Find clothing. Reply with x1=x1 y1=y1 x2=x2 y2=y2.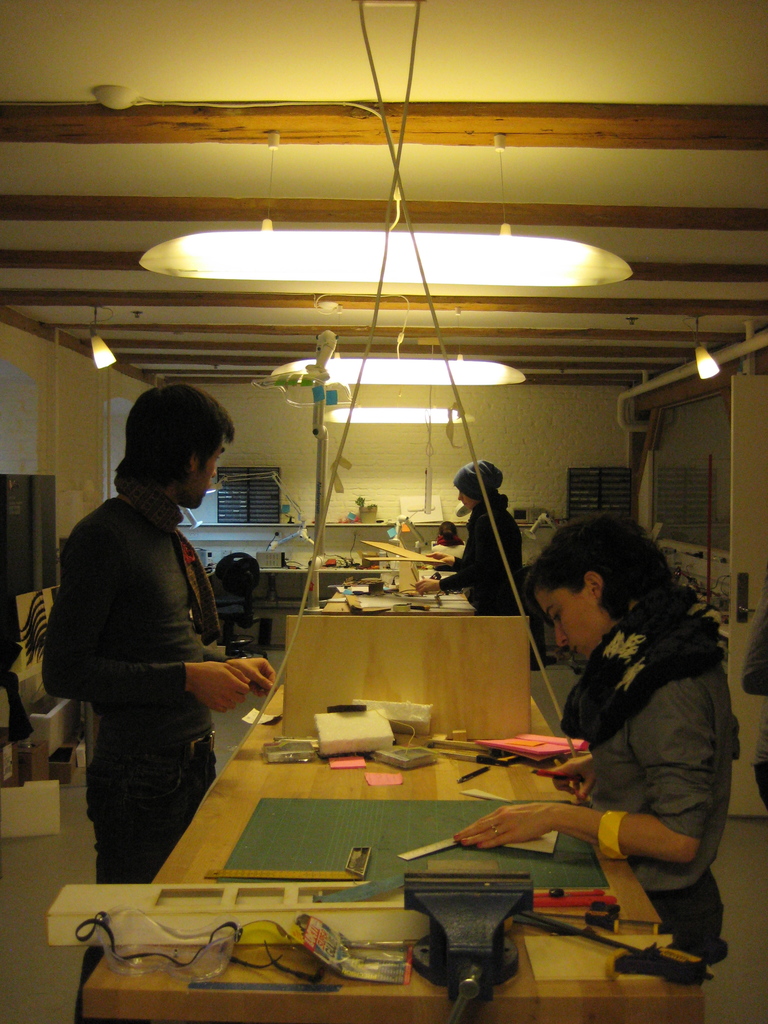
x1=38 y1=484 x2=243 y2=984.
